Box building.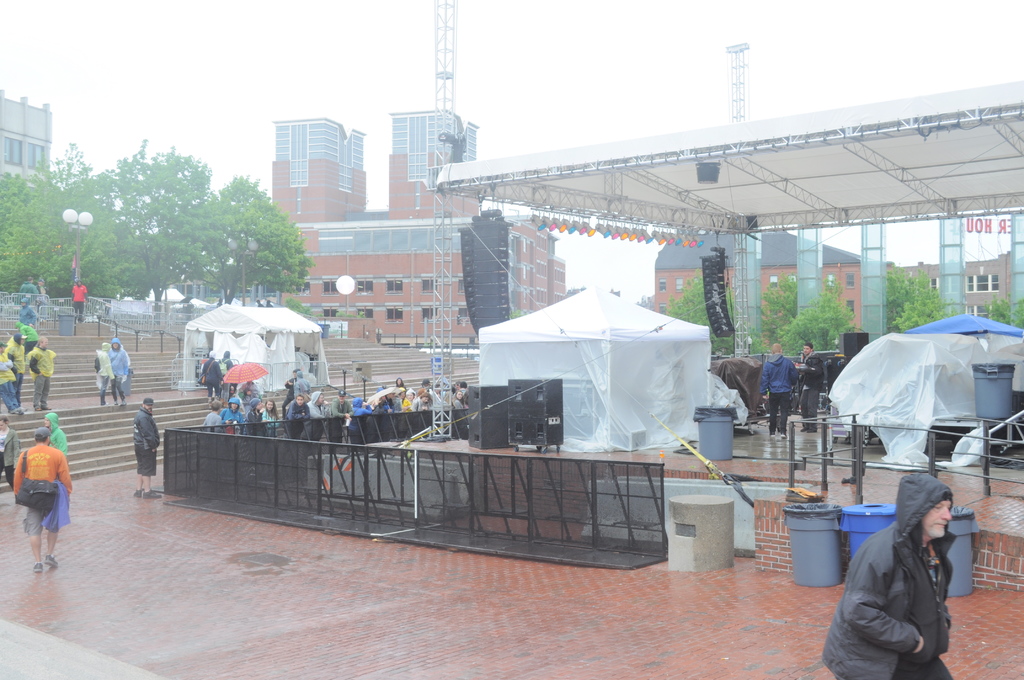
<bbox>652, 231, 1023, 357</bbox>.
